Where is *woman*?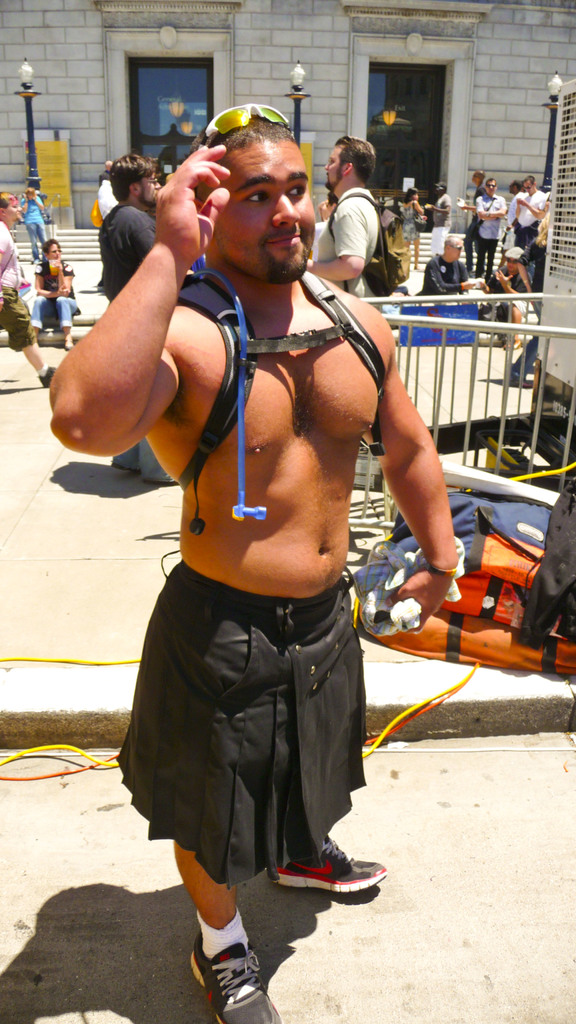
box=[29, 238, 76, 344].
